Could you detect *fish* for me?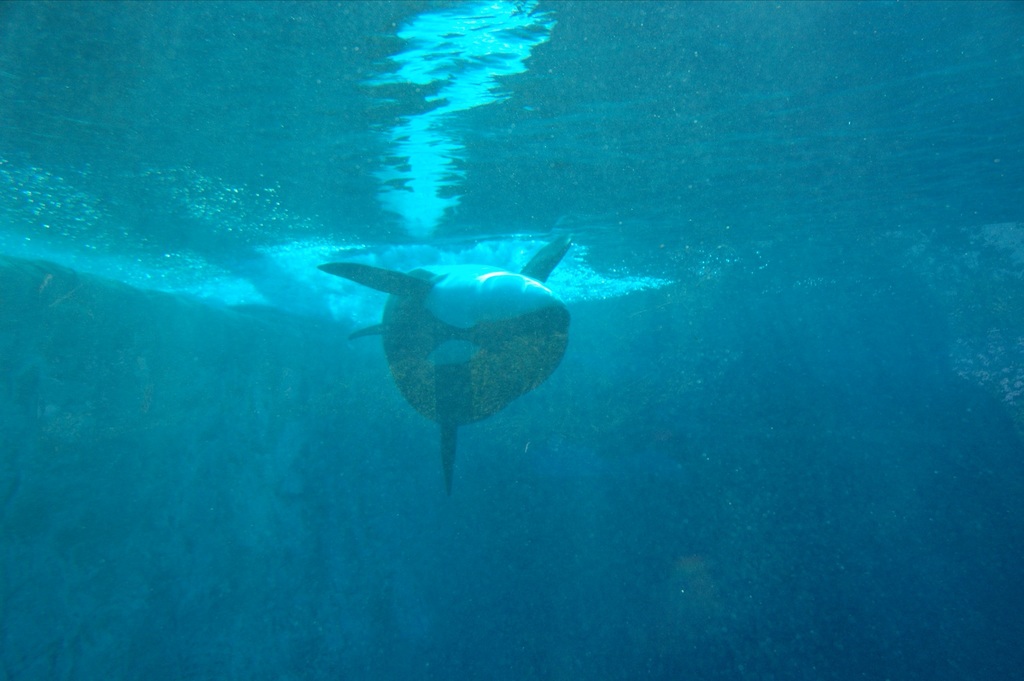
Detection result: (left=299, top=230, right=577, bottom=497).
